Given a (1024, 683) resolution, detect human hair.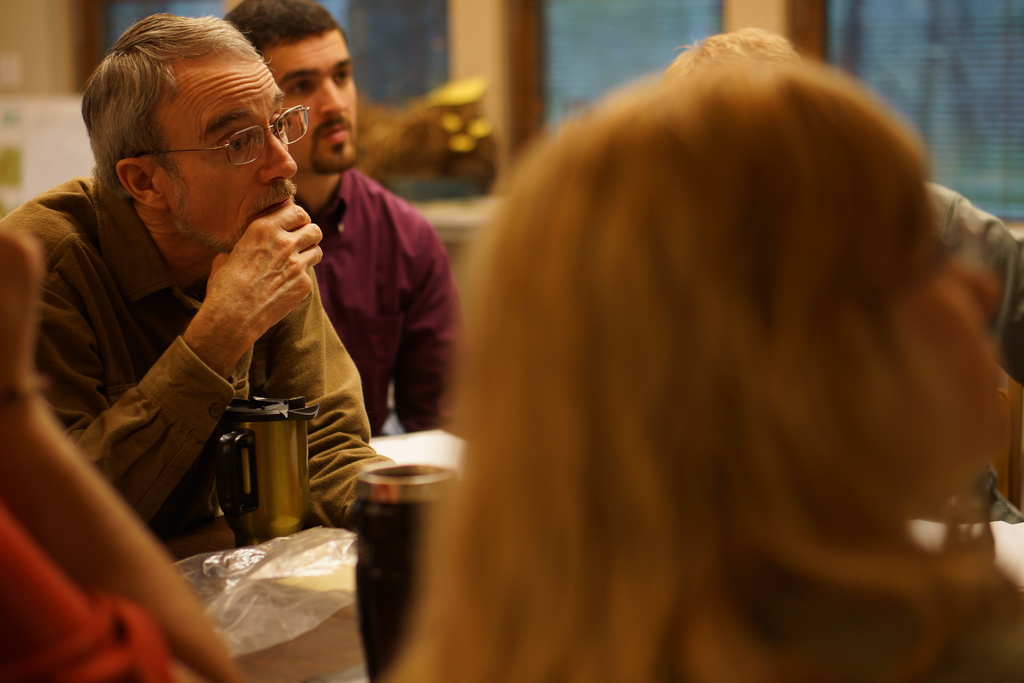
bbox=(396, 51, 1018, 674).
